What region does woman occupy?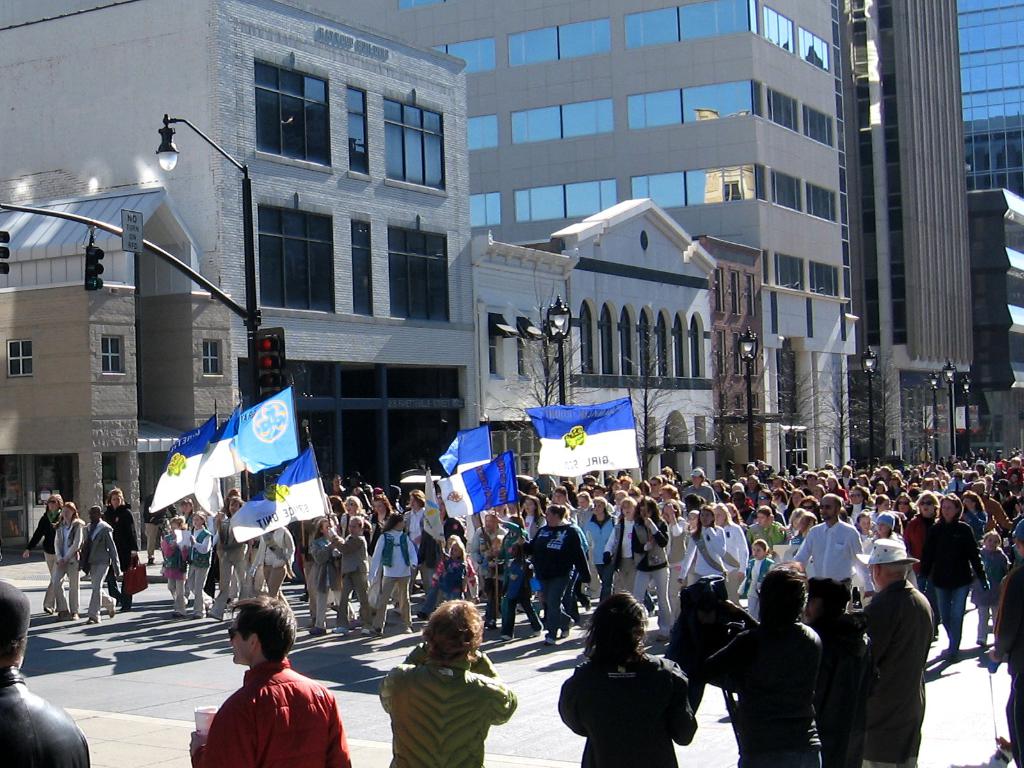
region(860, 477, 868, 483).
